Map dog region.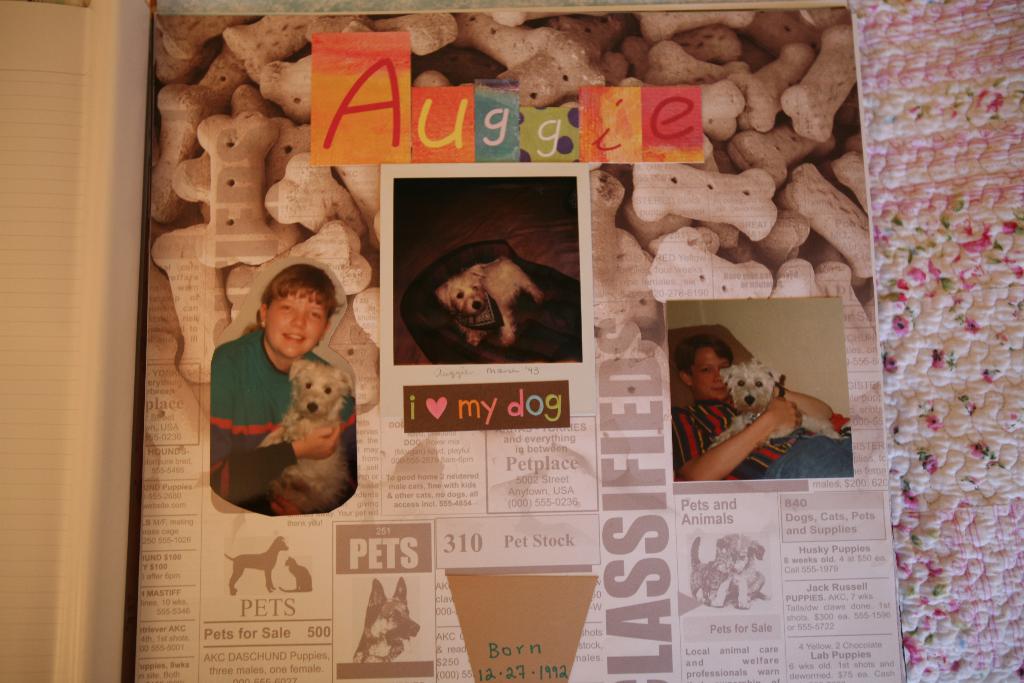
Mapped to {"left": 225, "top": 532, "right": 290, "bottom": 598}.
